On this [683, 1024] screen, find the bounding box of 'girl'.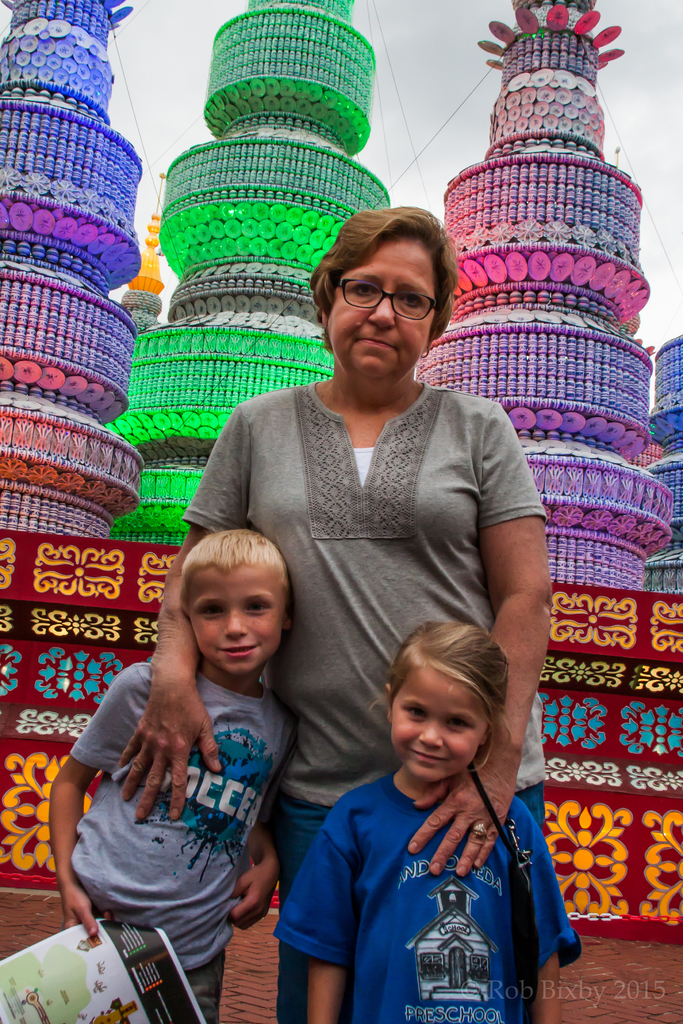
Bounding box: (111,205,560,1023).
